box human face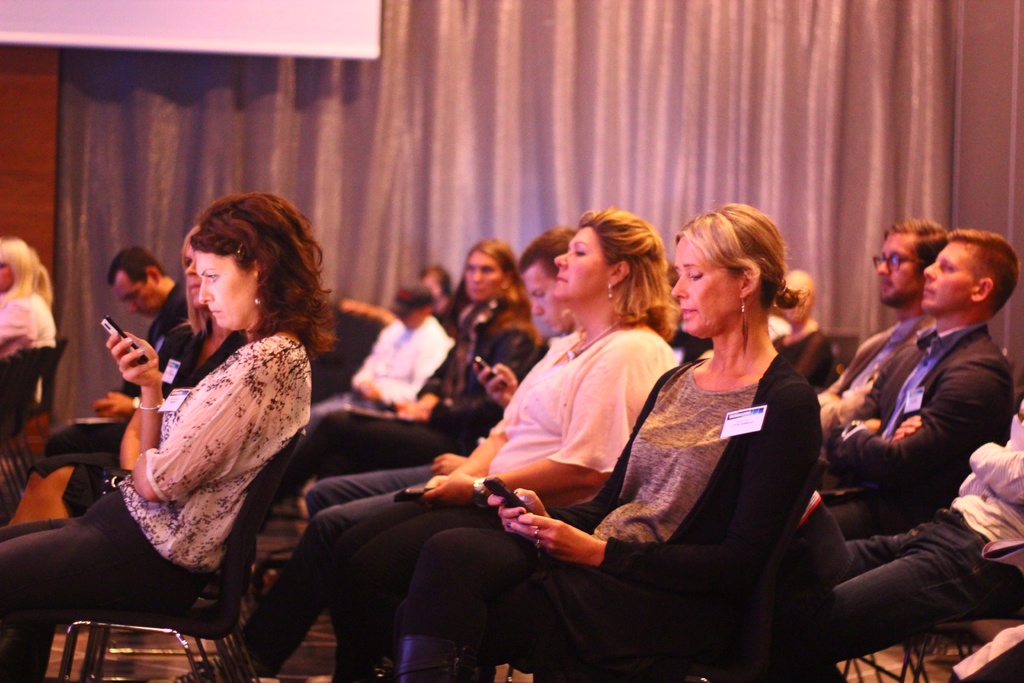
bbox=[664, 231, 733, 334]
